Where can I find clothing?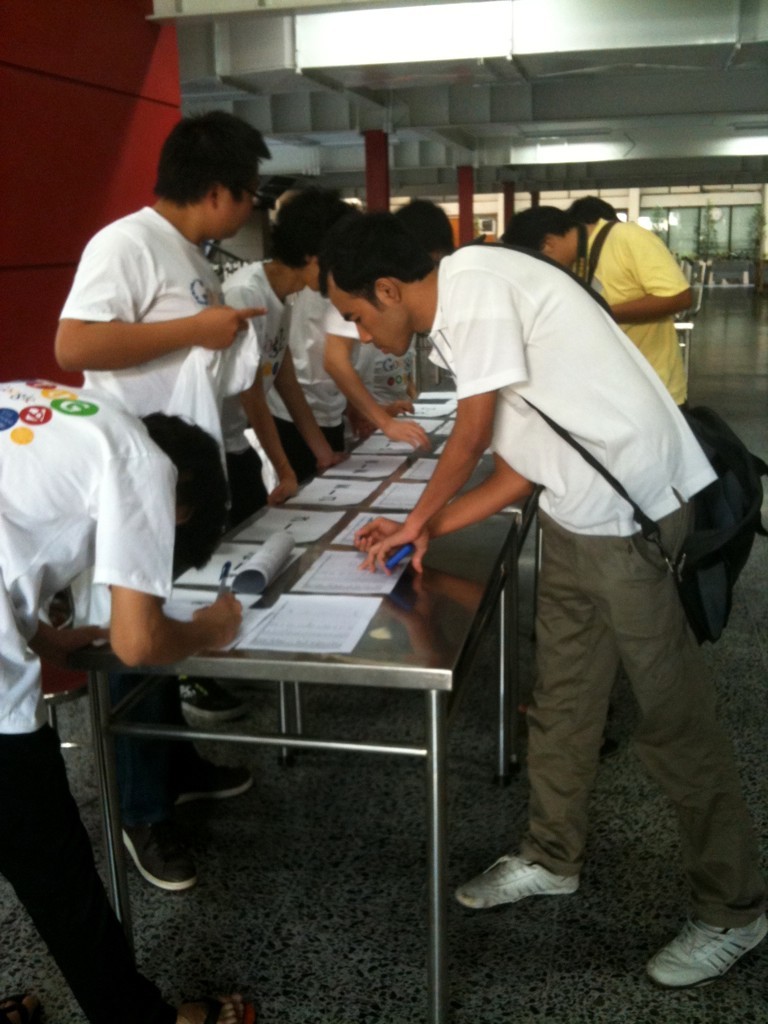
You can find it at box(51, 196, 233, 562).
